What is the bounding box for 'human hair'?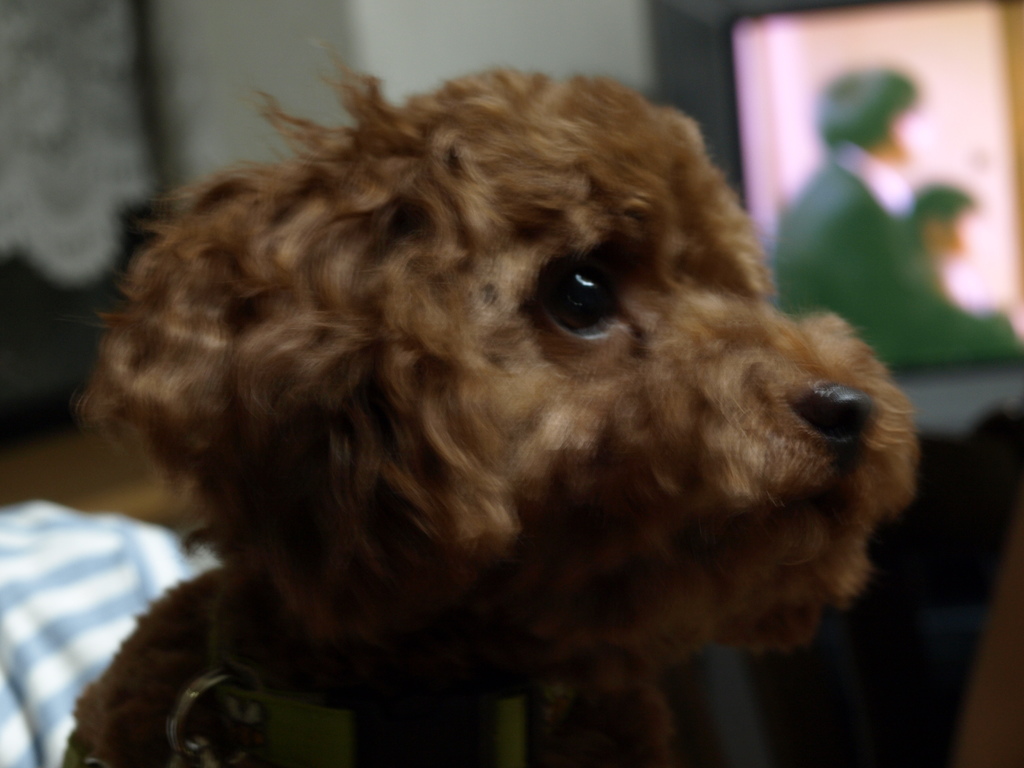
(x1=815, y1=67, x2=919, y2=157).
